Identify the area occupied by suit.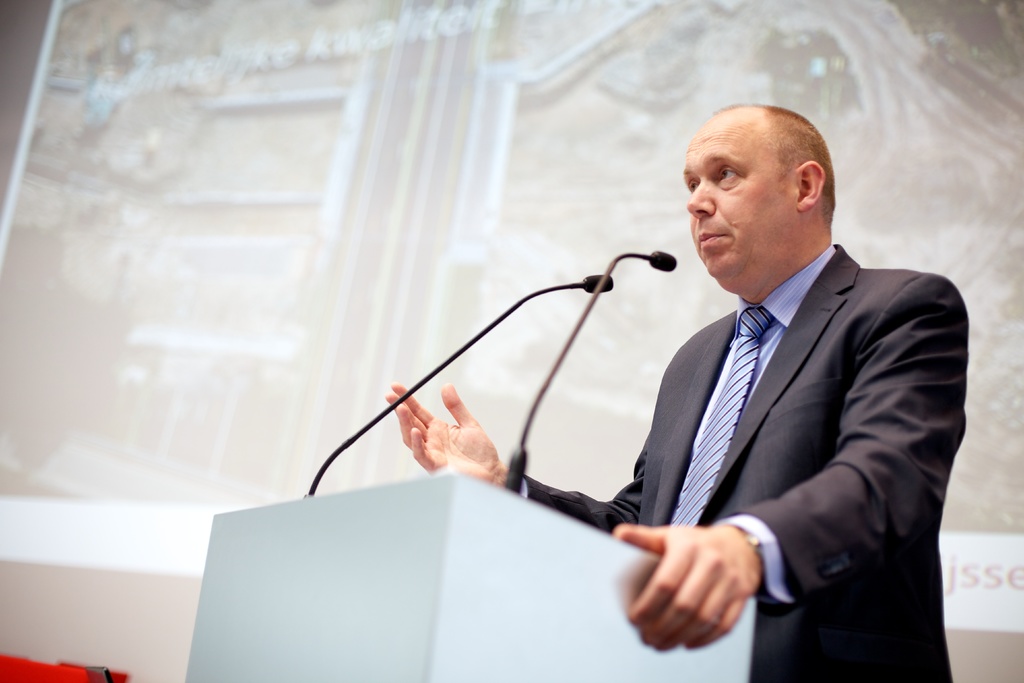
Area: (521, 243, 970, 682).
